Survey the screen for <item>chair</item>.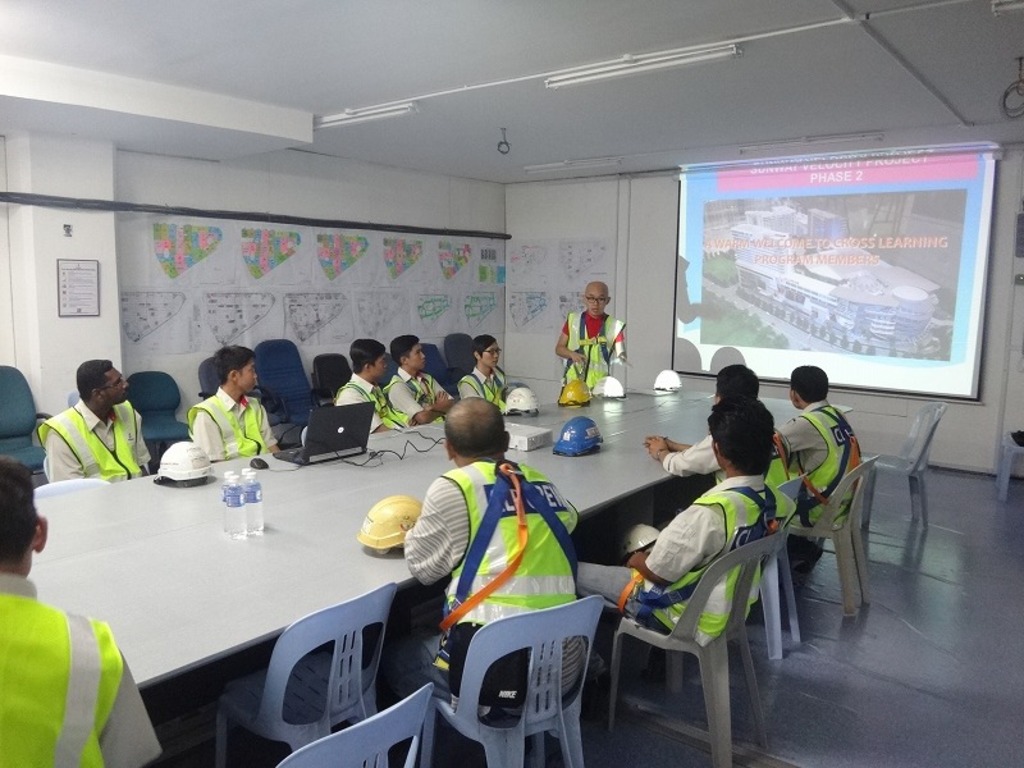
Survey found: [316,349,351,398].
